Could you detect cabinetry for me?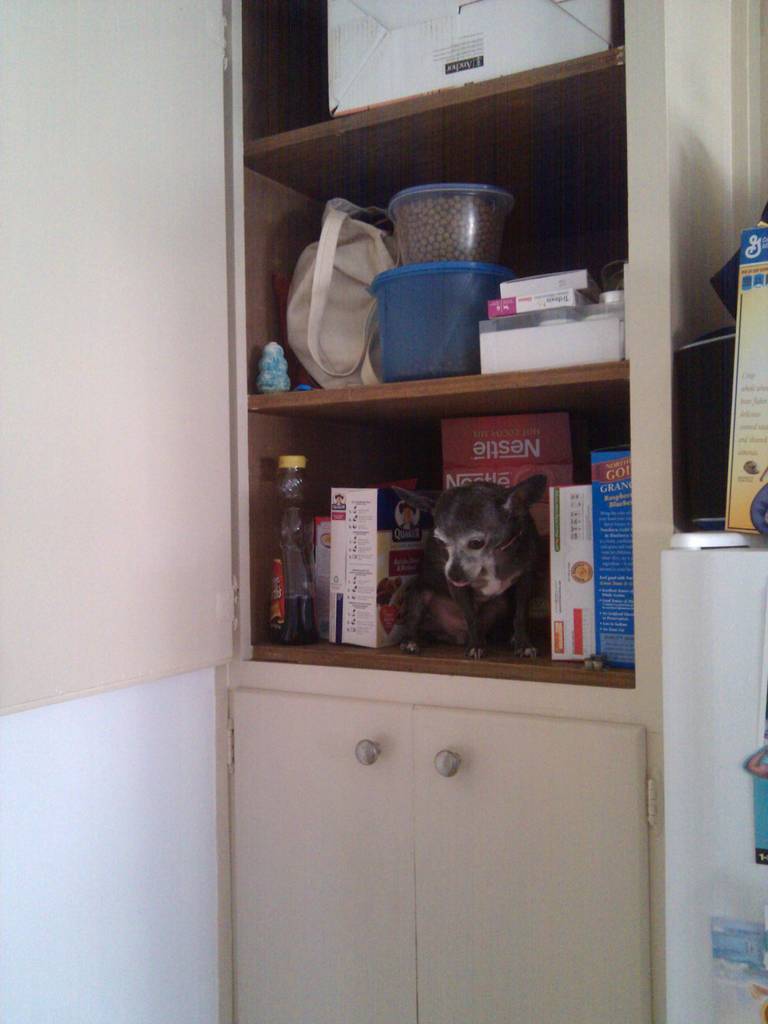
Detection result: left=0, top=0, right=739, bottom=731.
